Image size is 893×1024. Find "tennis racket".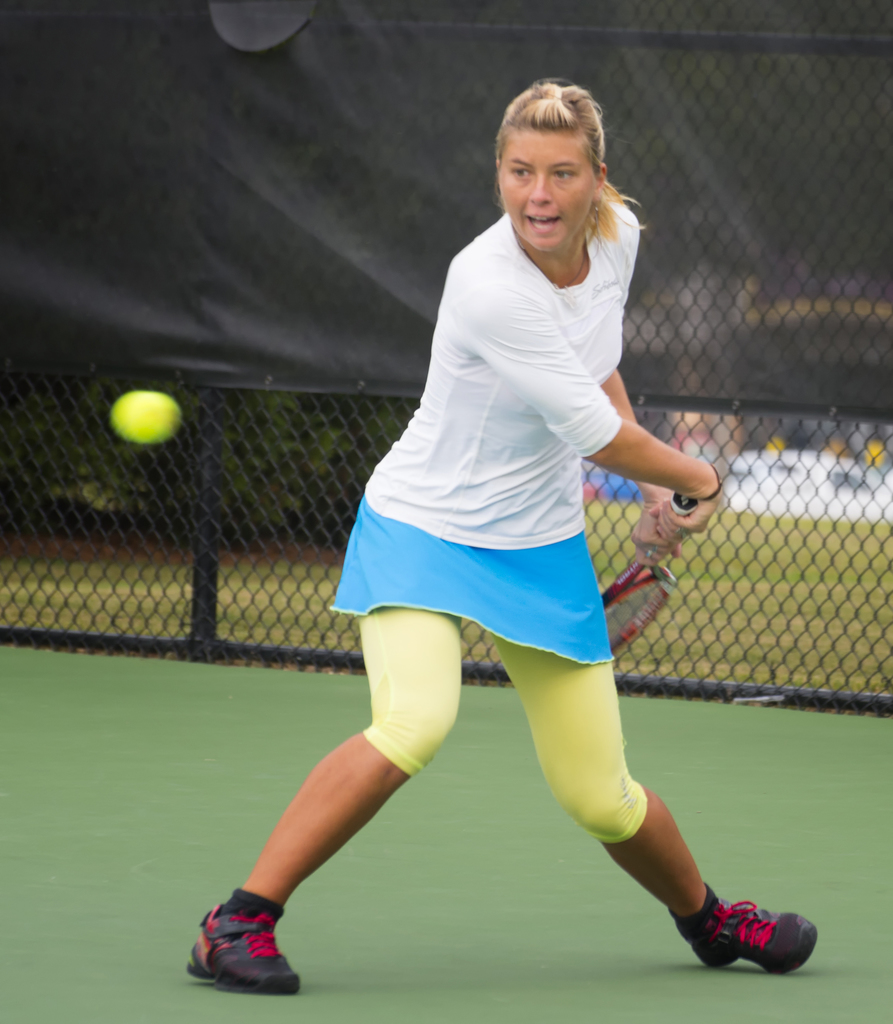
(600, 494, 695, 648).
